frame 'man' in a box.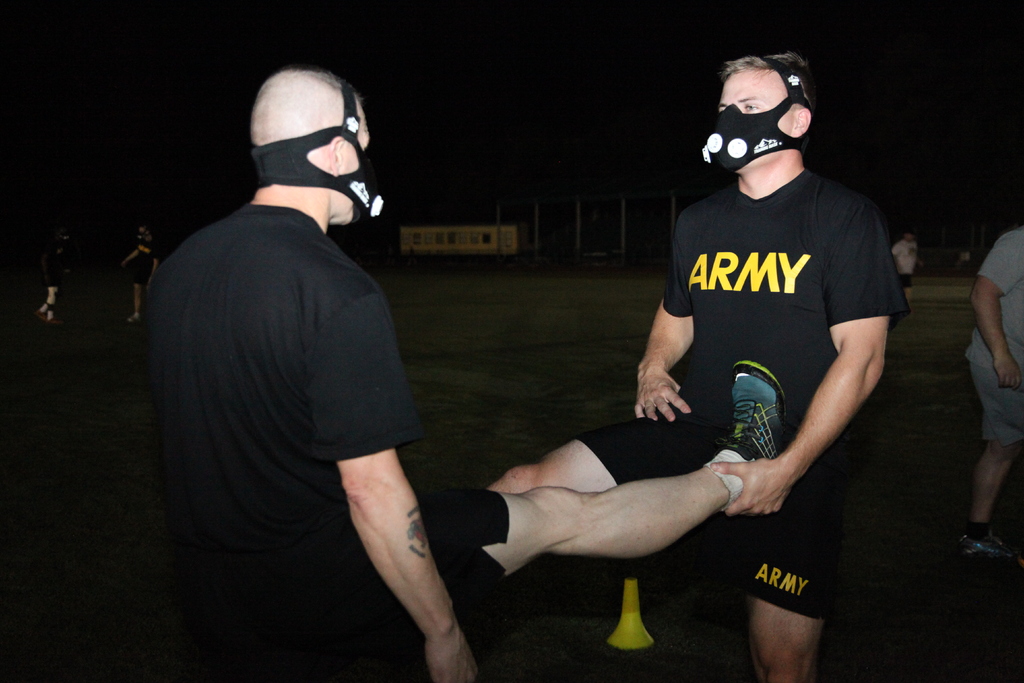
452, 31, 906, 682.
